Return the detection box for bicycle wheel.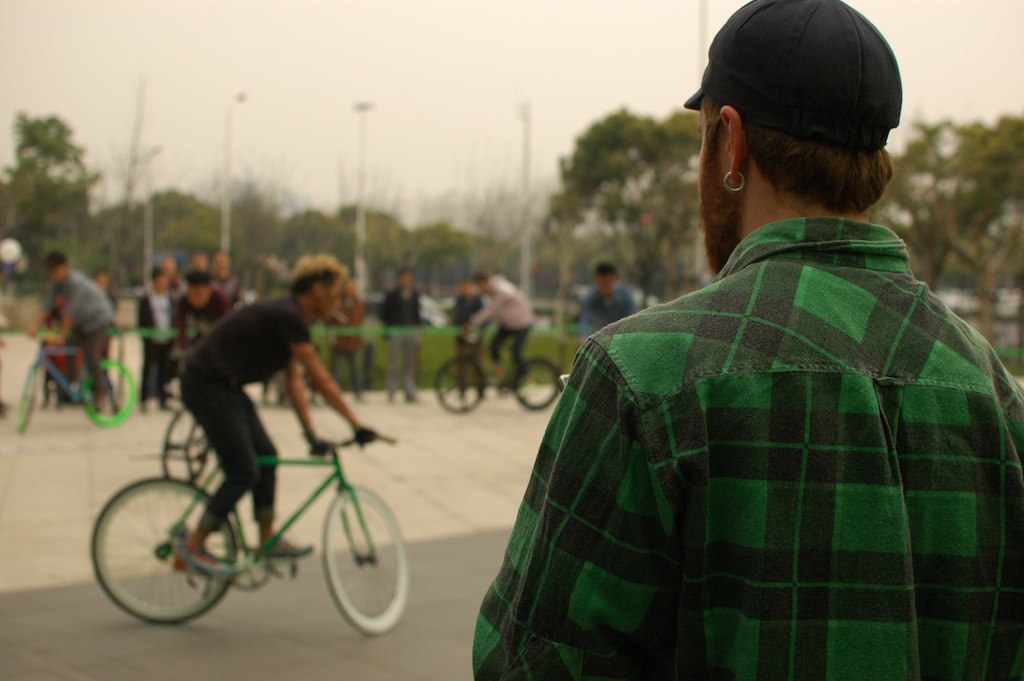
<box>511,355,560,411</box>.
